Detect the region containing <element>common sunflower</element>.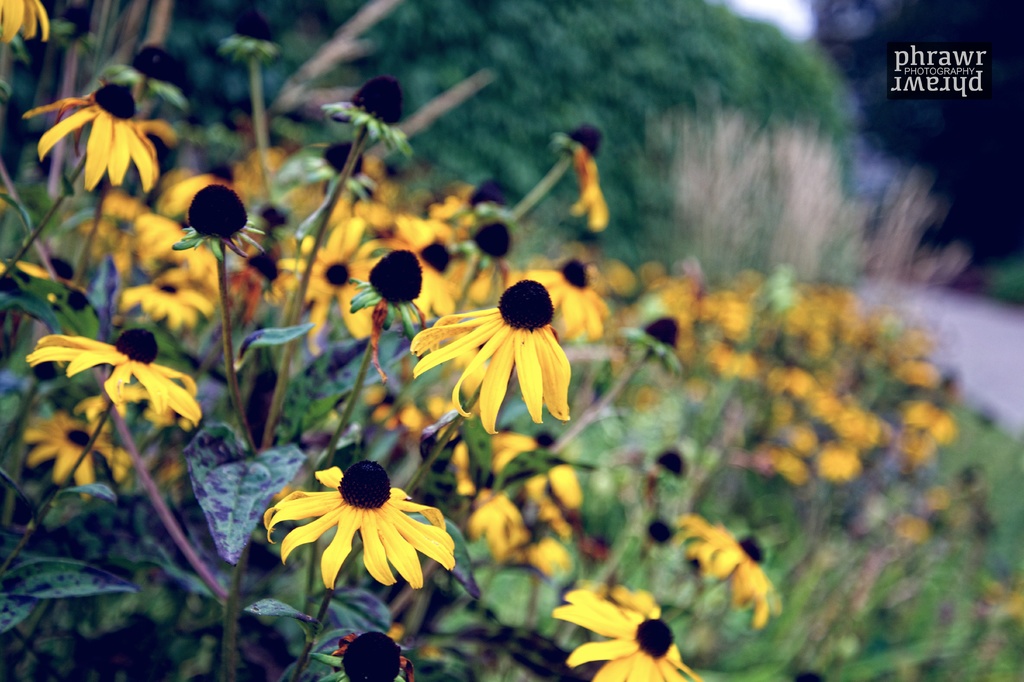
pyautogui.locateOnScreen(292, 225, 381, 341).
